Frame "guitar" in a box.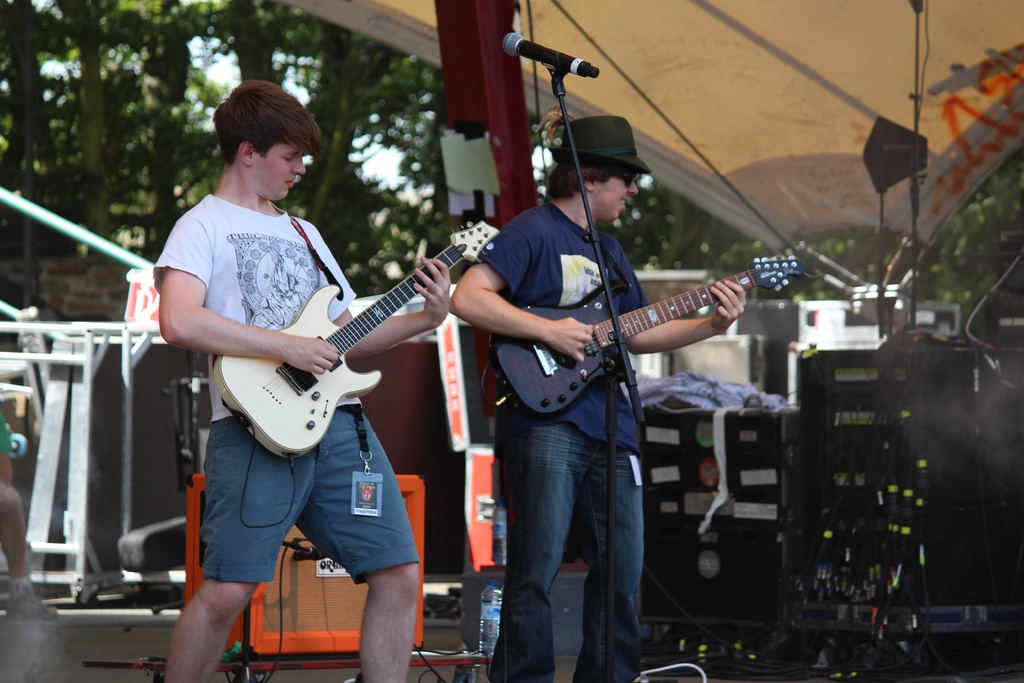
[212, 210, 497, 461].
